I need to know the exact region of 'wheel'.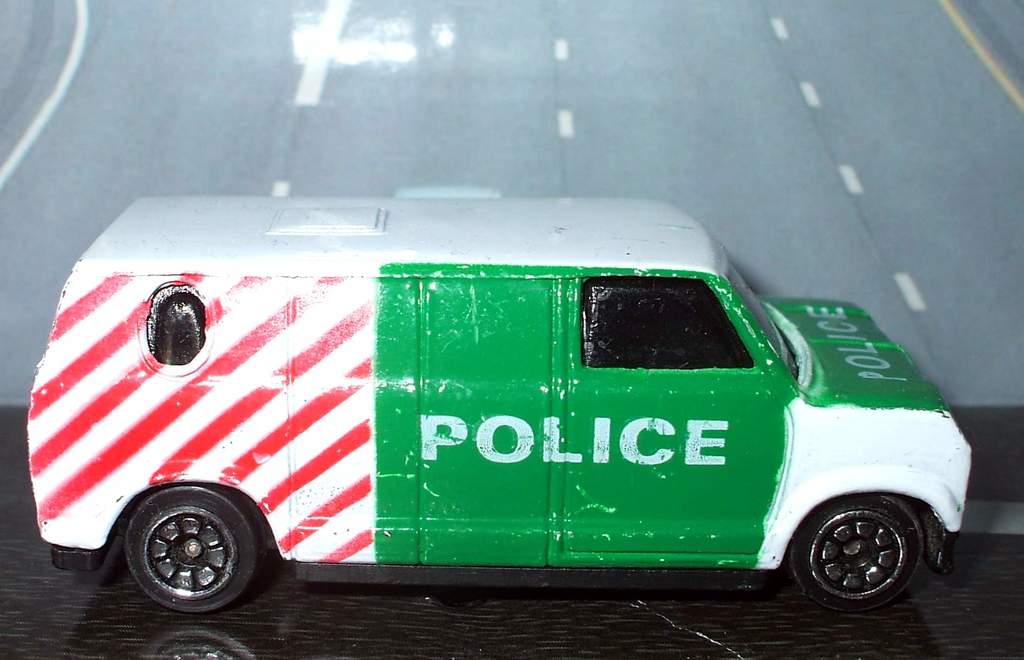
Region: <bbox>107, 497, 266, 616</bbox>.
